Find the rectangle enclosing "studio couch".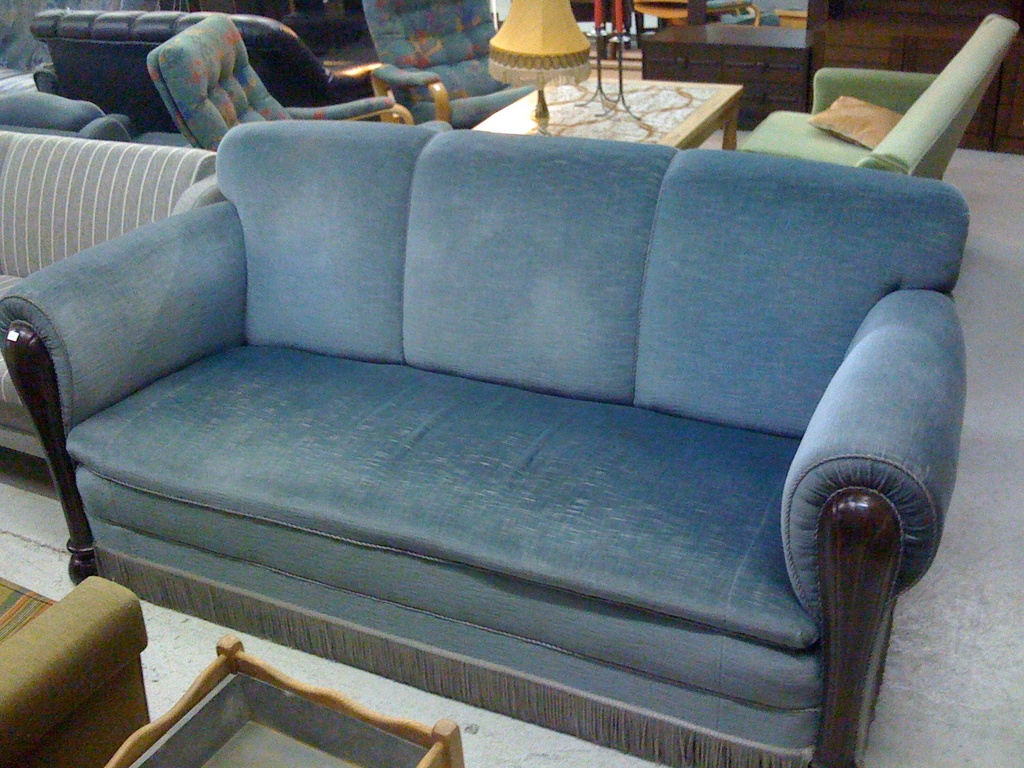
bbox=(1, 130, 223, 471).
